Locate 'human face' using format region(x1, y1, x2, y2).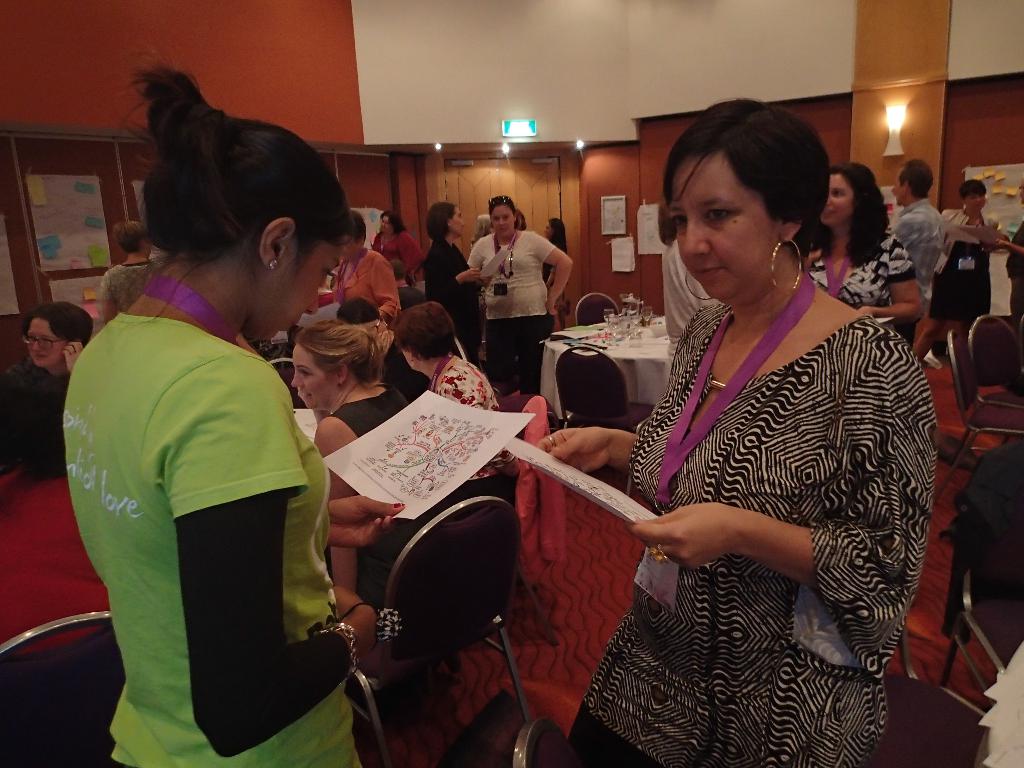
region(453, 207, 467, 232).
